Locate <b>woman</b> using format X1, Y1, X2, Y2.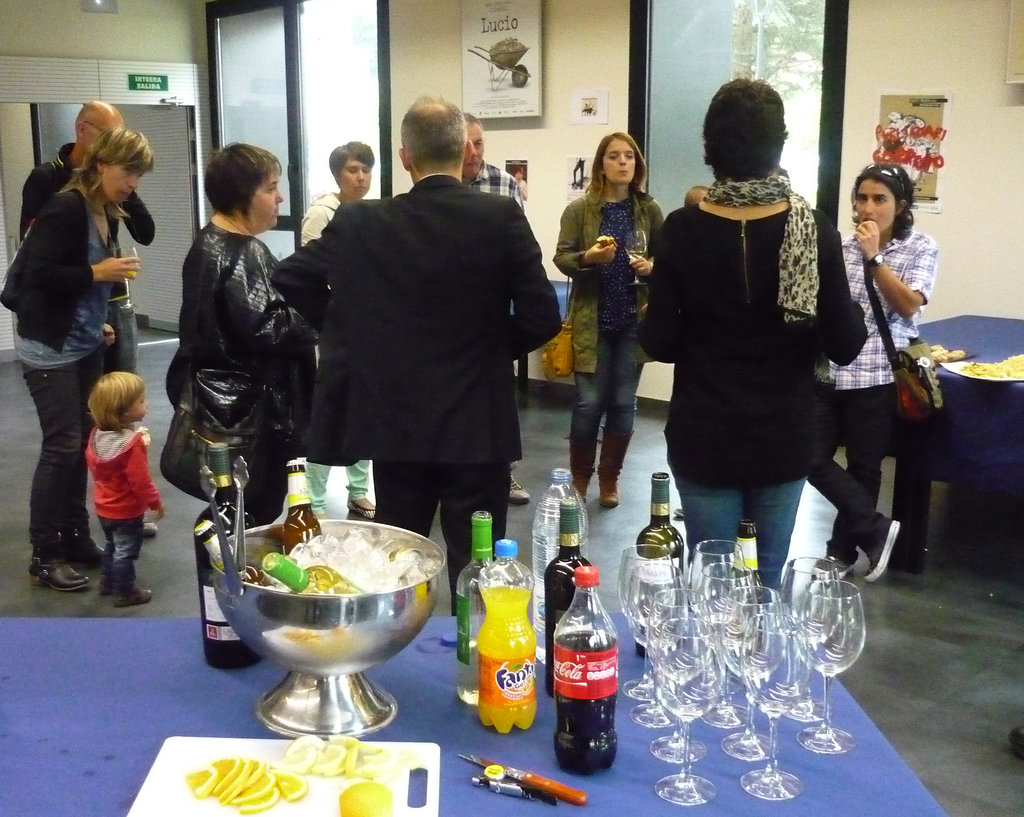
166, 136, 317, 530.
